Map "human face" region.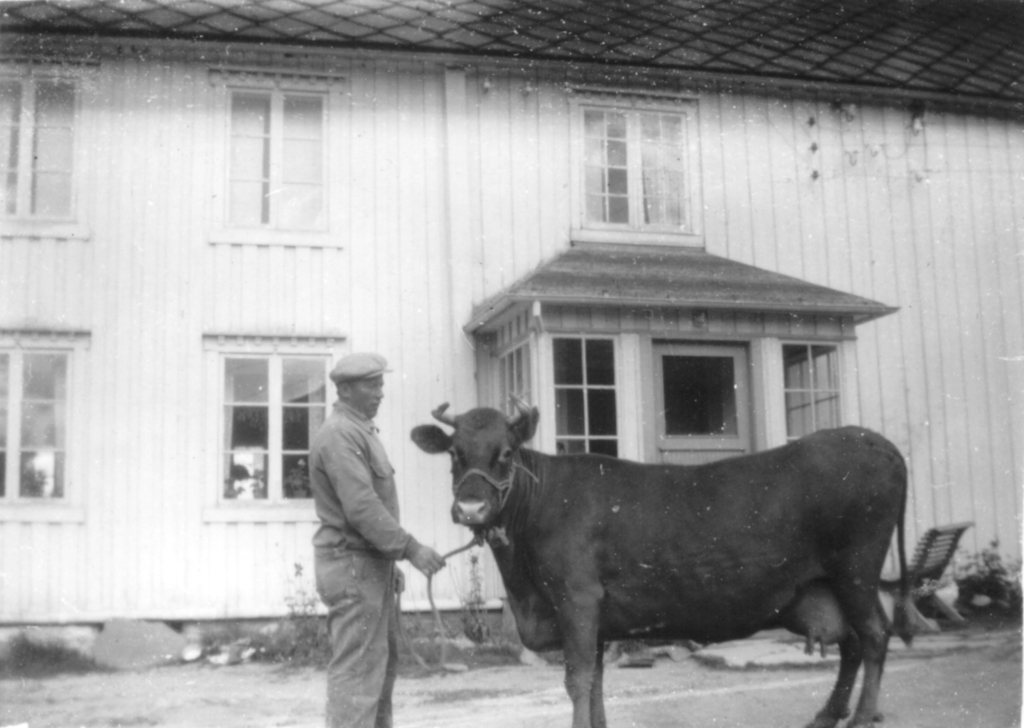
Mapped to {"x1": 353, "y1": 378, "x2": 387, "y2": 419}.
